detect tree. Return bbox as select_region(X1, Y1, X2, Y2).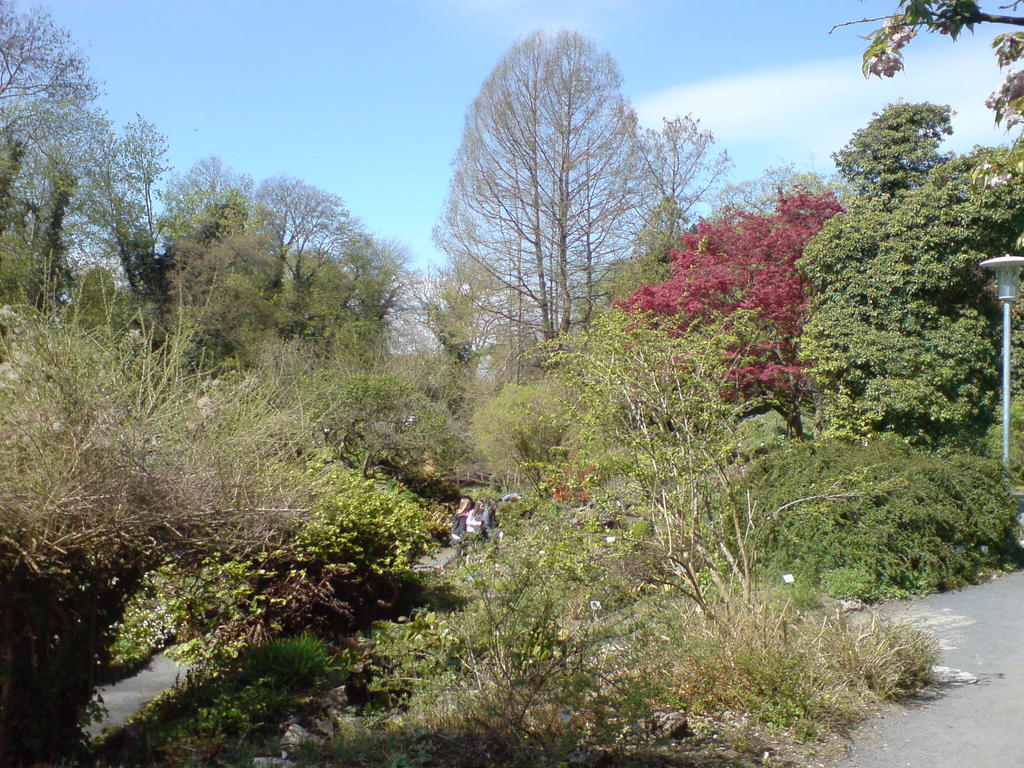
select_region(440, 10, 659, 397).
